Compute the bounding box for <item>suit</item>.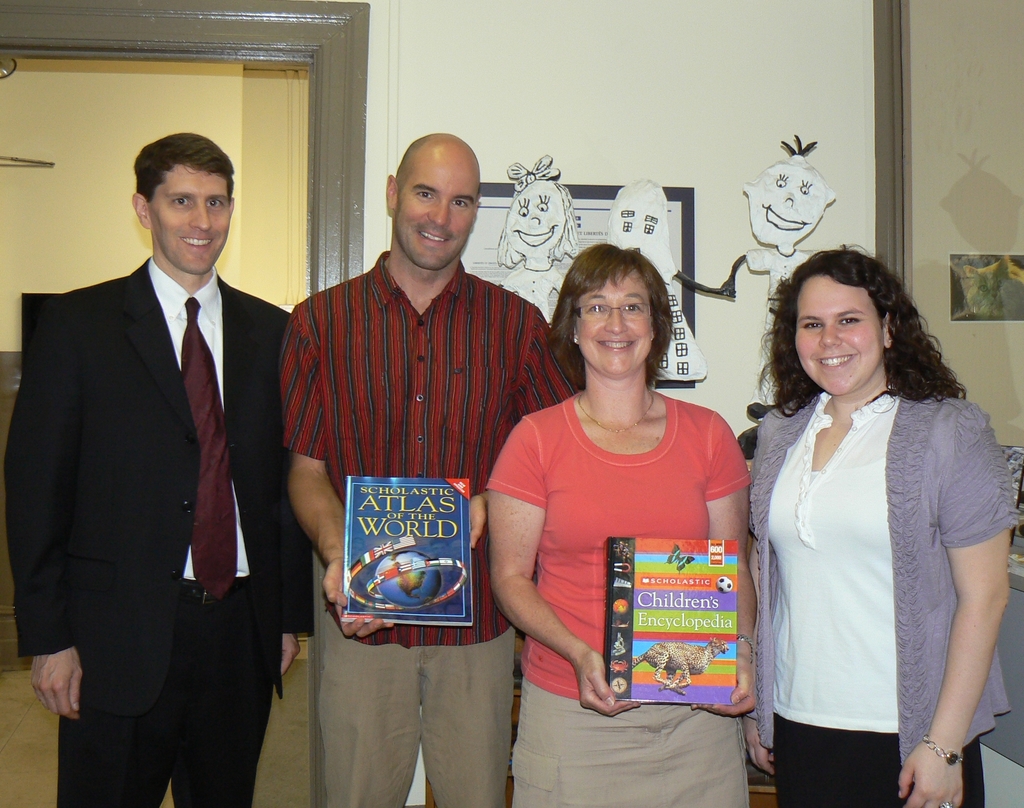
bbox=[34, 114, 301, 793].
